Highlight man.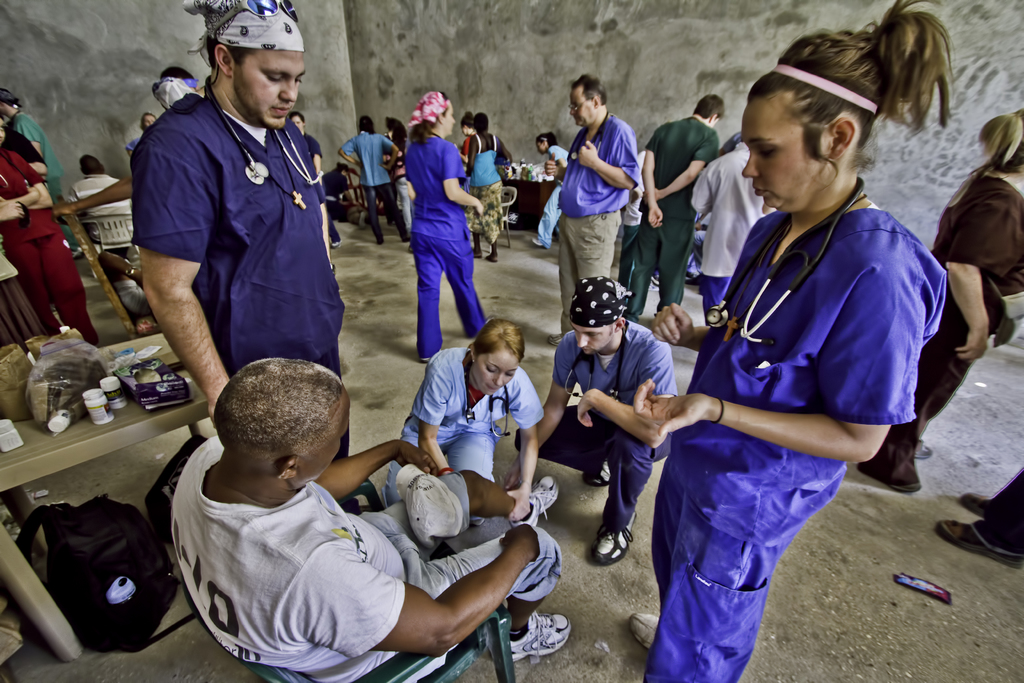
Highlighted region: region(538, 277, 695, 579).
